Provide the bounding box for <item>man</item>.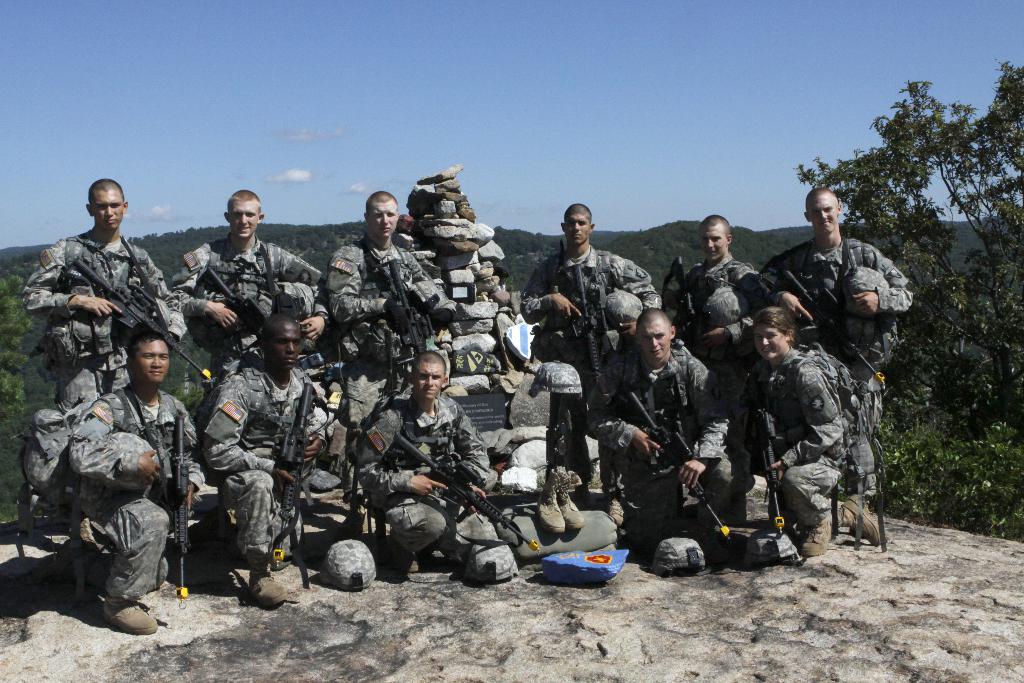
l=22, t=174, r=181, b=367.
